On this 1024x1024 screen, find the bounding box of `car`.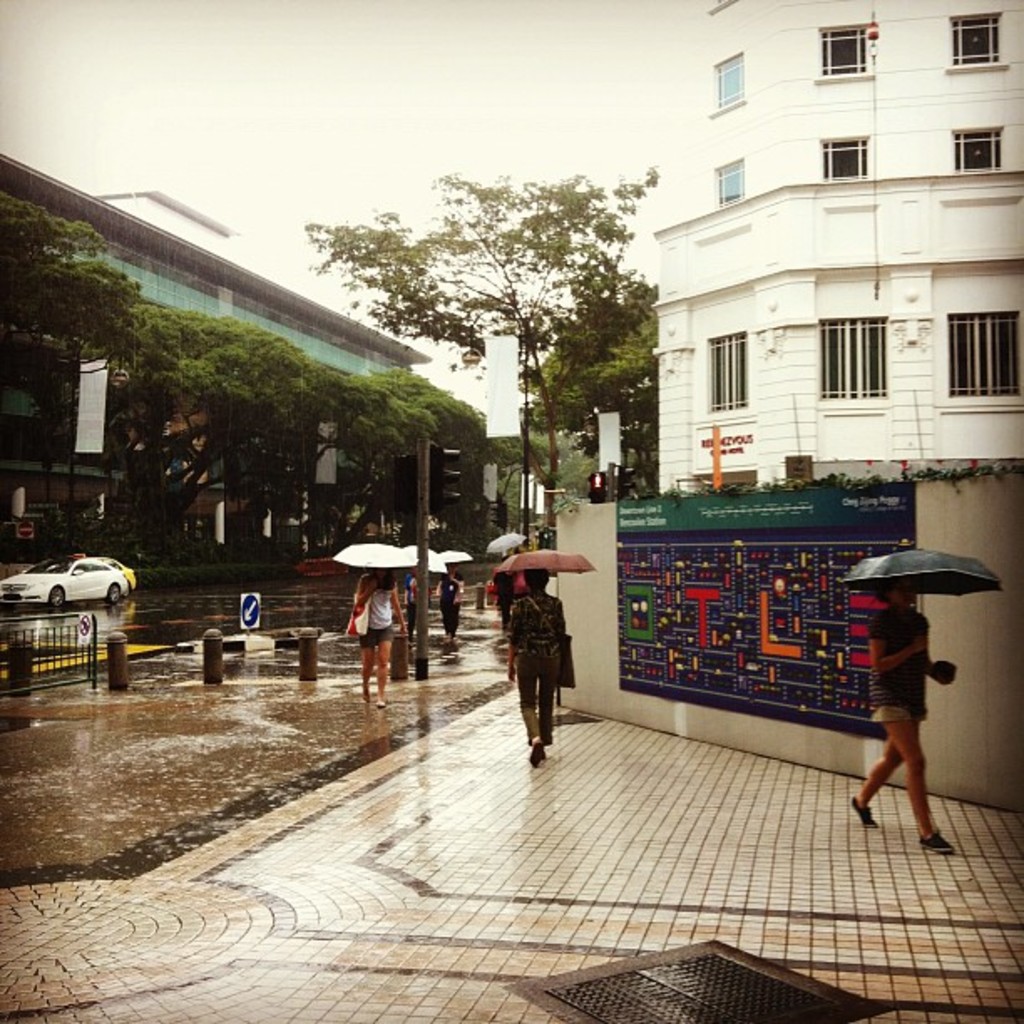
Bounding box: box=[77, 562, 129, 581].
